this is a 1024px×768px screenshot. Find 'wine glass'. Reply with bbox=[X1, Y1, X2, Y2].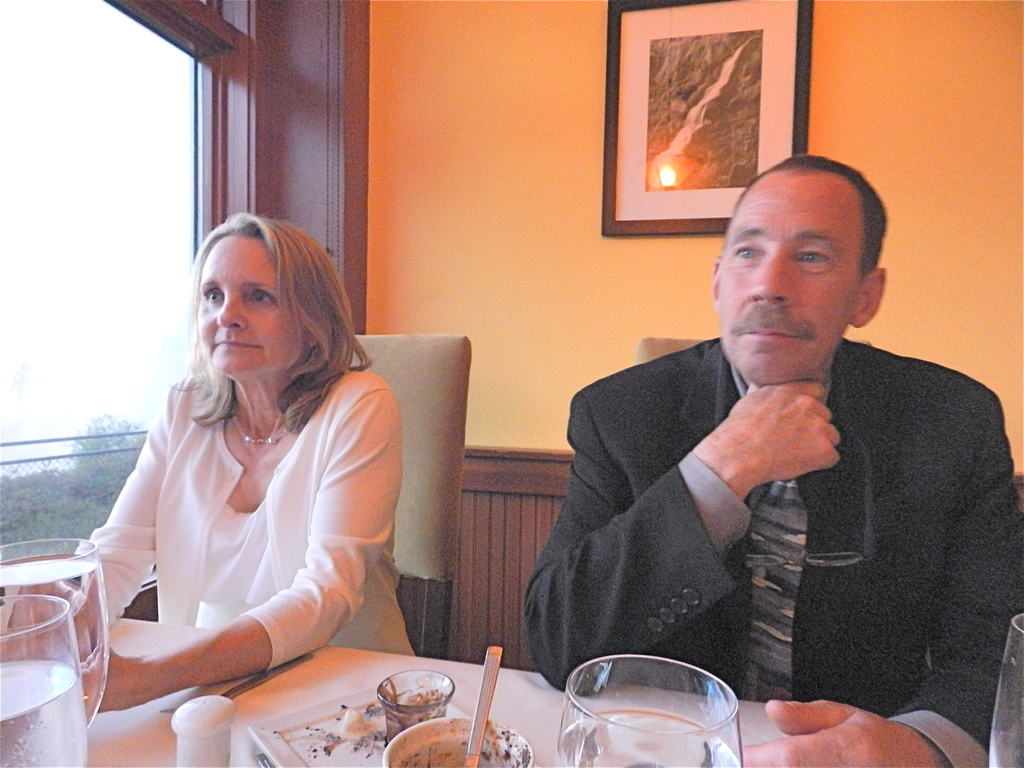
bbox=[558, 658, 745, 767].
